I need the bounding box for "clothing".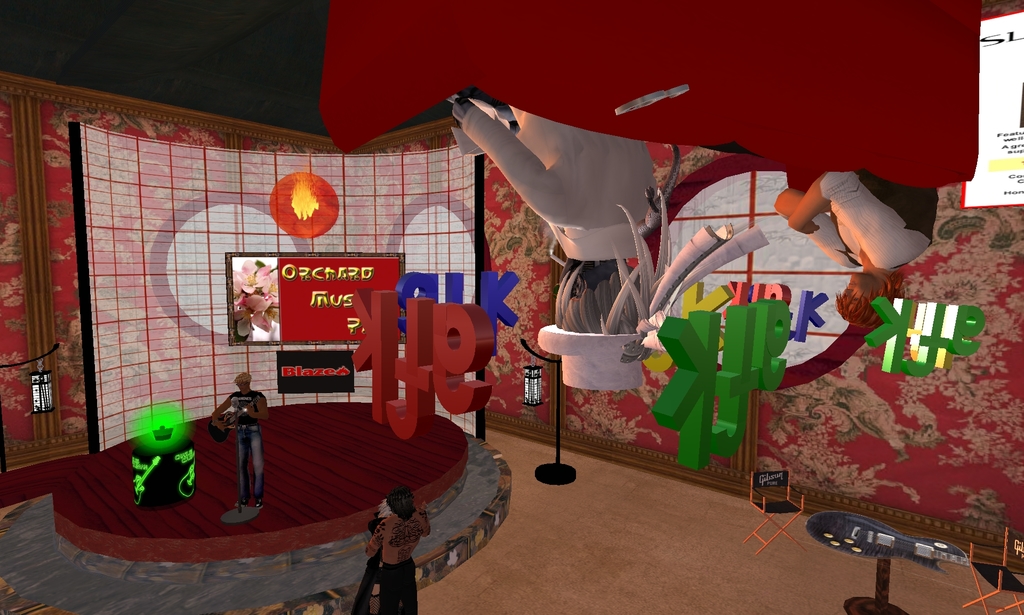
Here it is: 224:381:266:507.
